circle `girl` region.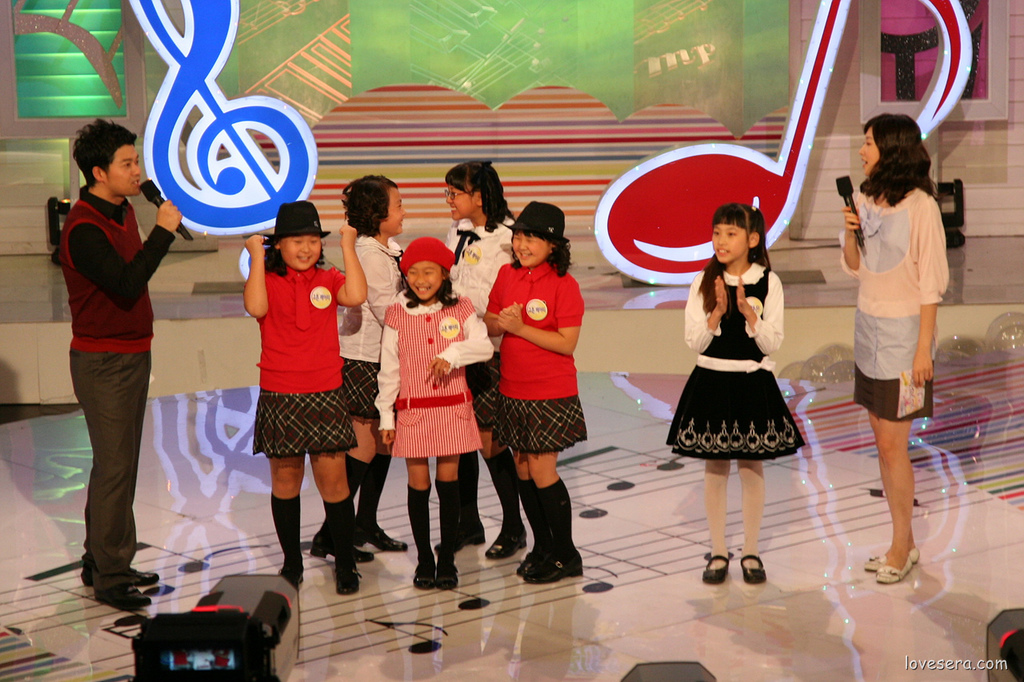
Region: [x1=371, y1=240, x2=494, y2=587].
